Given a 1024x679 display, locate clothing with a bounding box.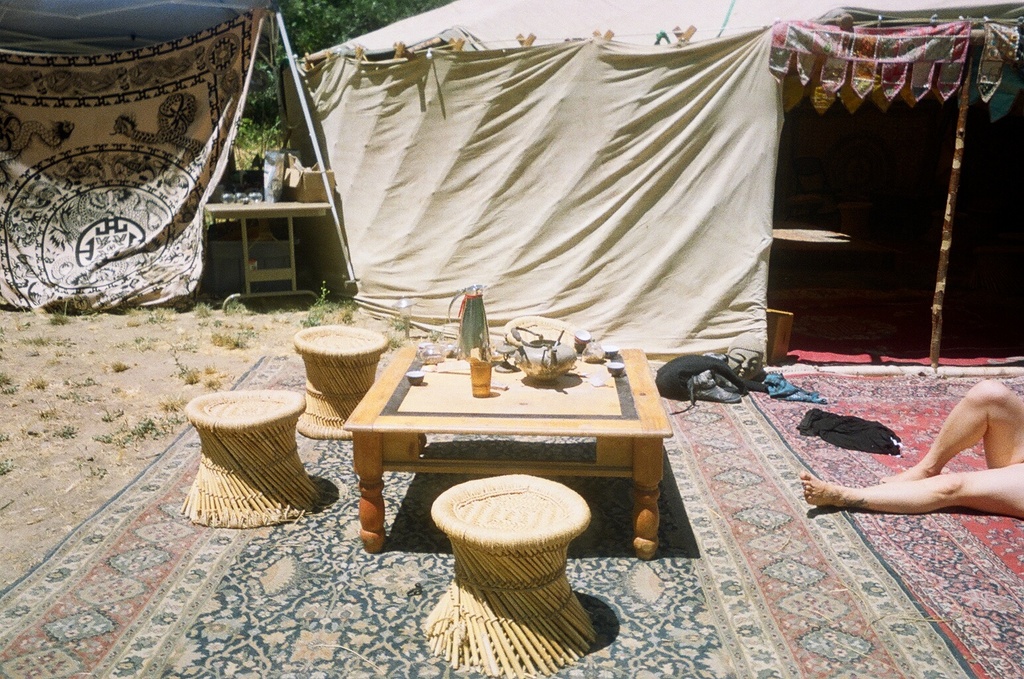
Located: <region>795, 406, 901, 457</region>.
